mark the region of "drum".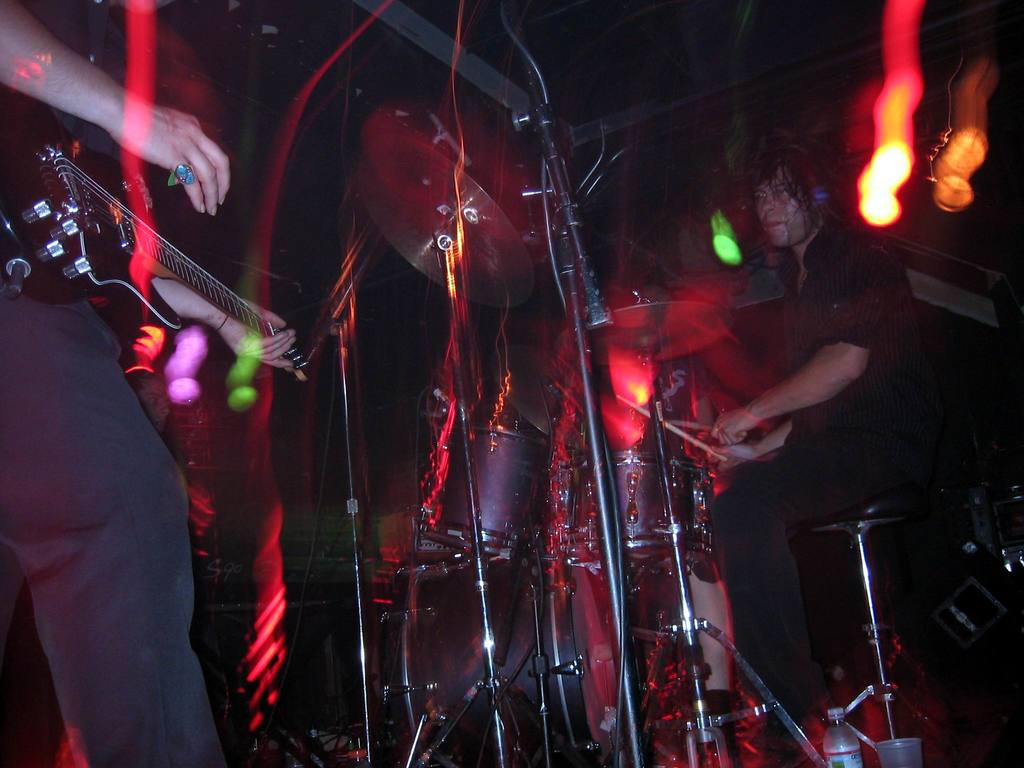
Region: crop(556, 454, 721, 572).
